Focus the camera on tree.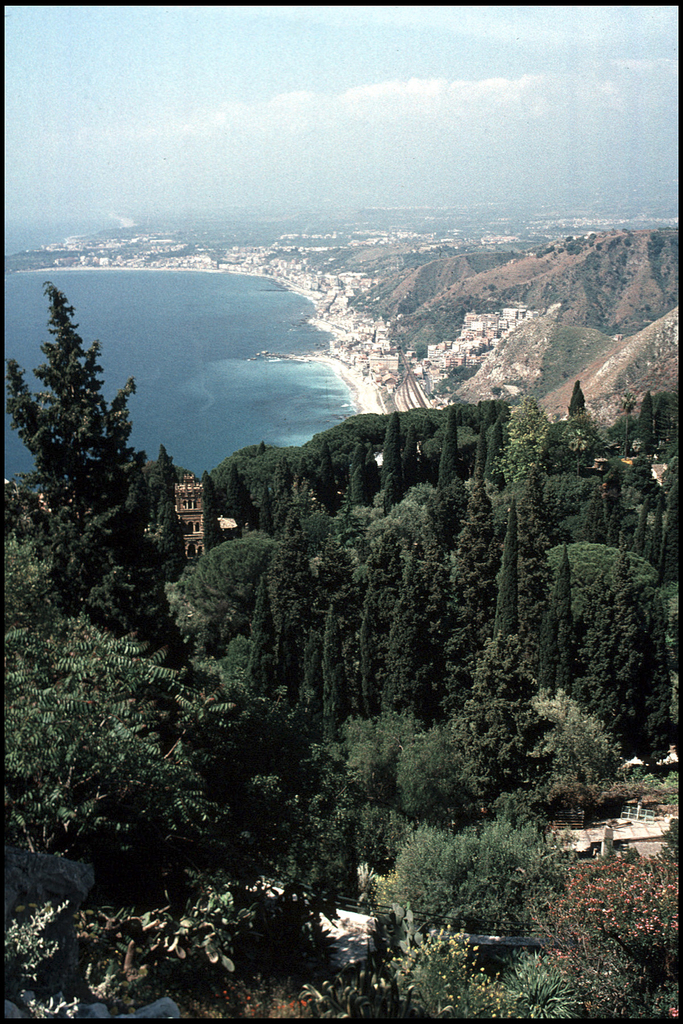
Focus region: 542, 246, 556, 253.
